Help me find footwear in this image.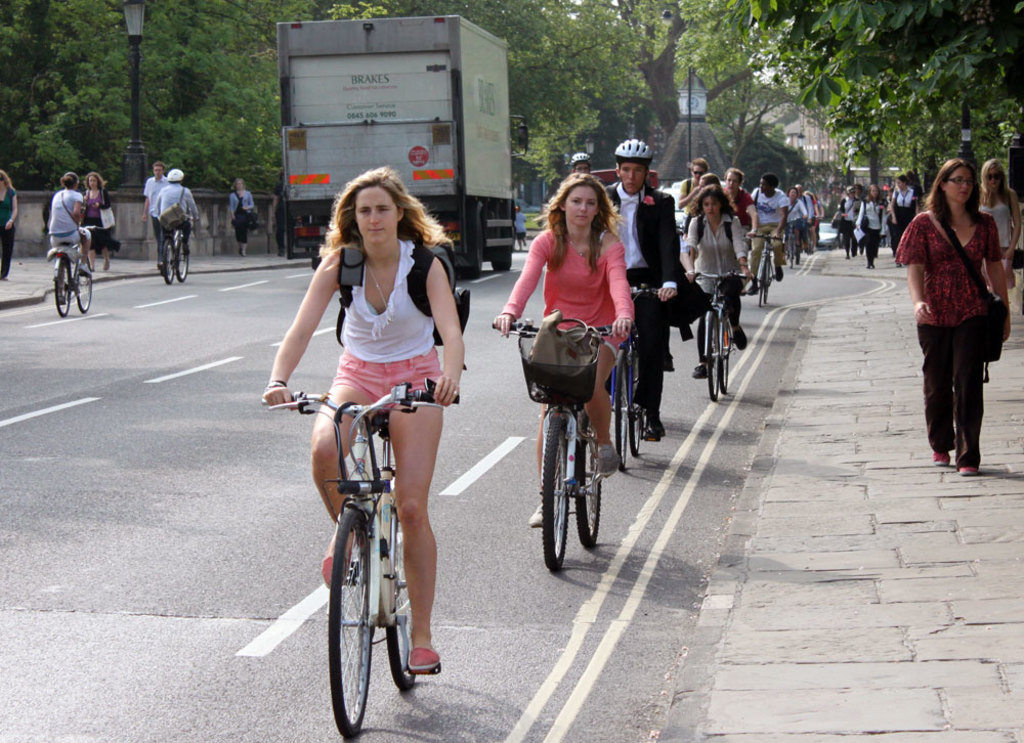
Found it: BBox(690, 360, 706, 383).
